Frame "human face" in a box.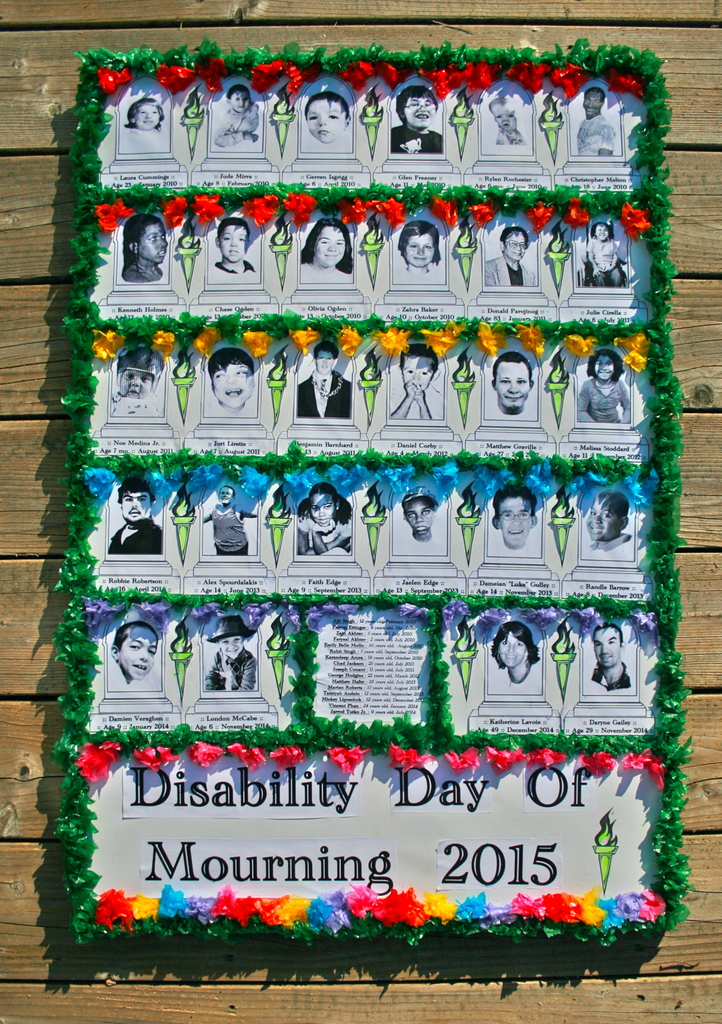
[120,358,157,395].
